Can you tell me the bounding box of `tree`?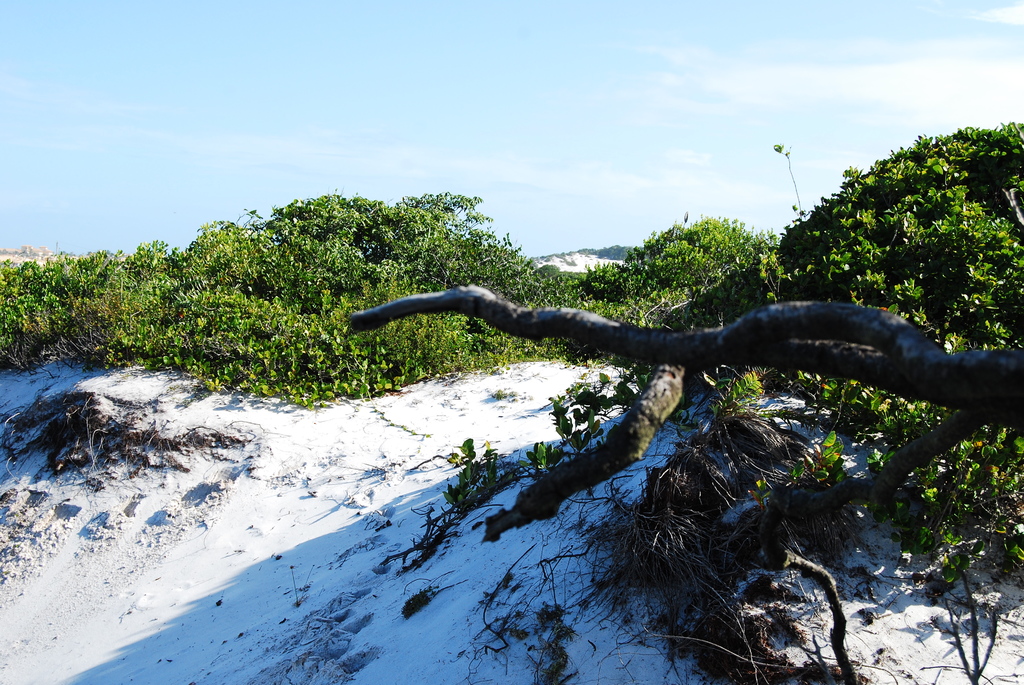
(left=177, top=189, right=521, bottom=307).
